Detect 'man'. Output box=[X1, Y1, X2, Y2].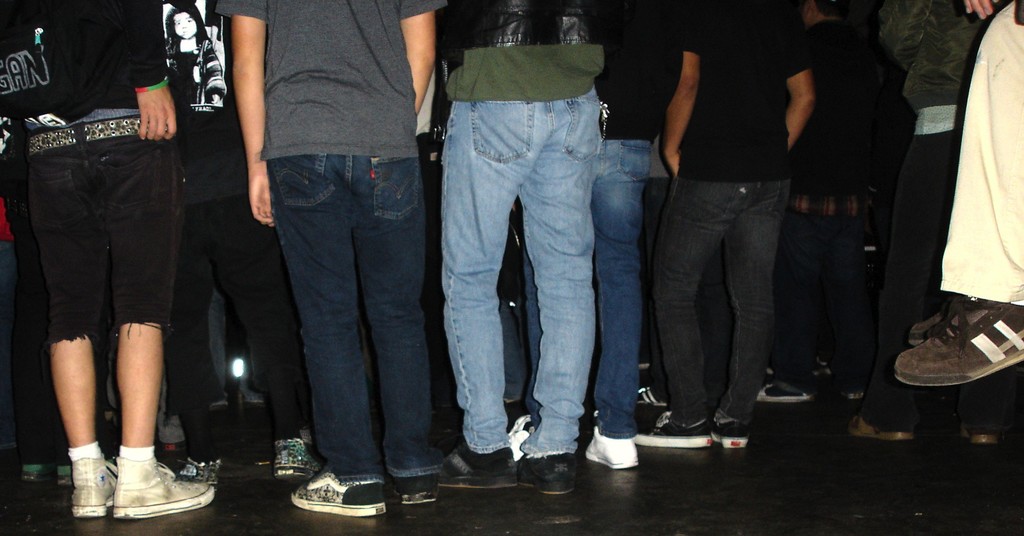
box=[849, 0, 1007, 443].
